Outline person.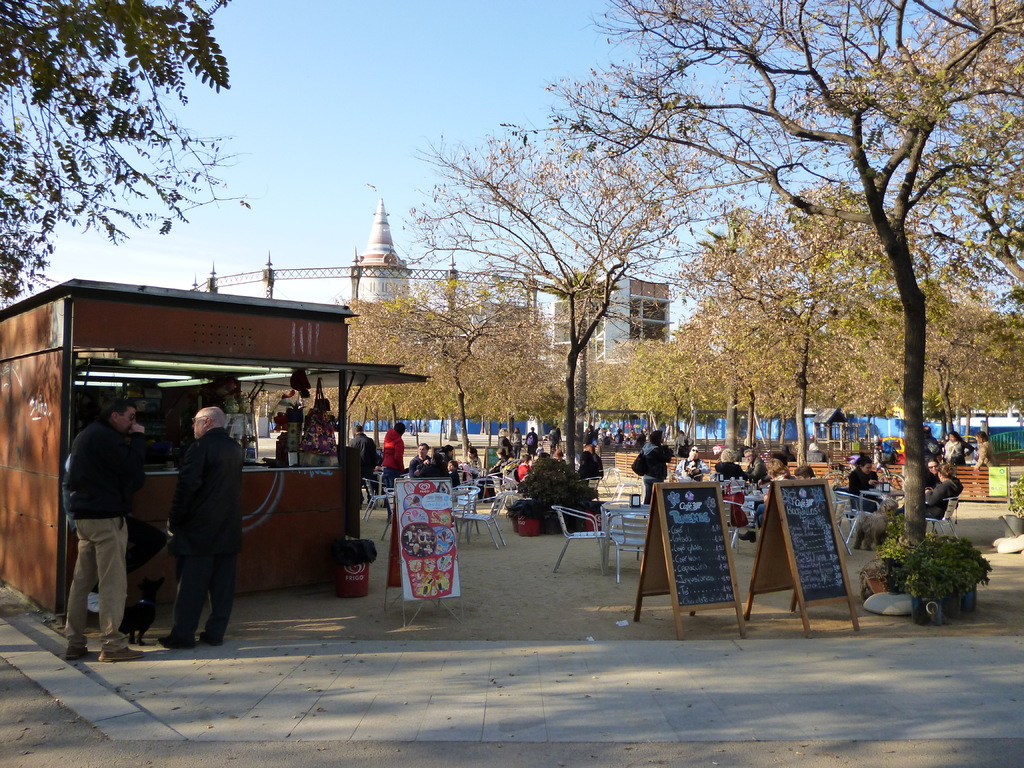
Outline: x1=627 y1=430 x2=675 y2=506.
